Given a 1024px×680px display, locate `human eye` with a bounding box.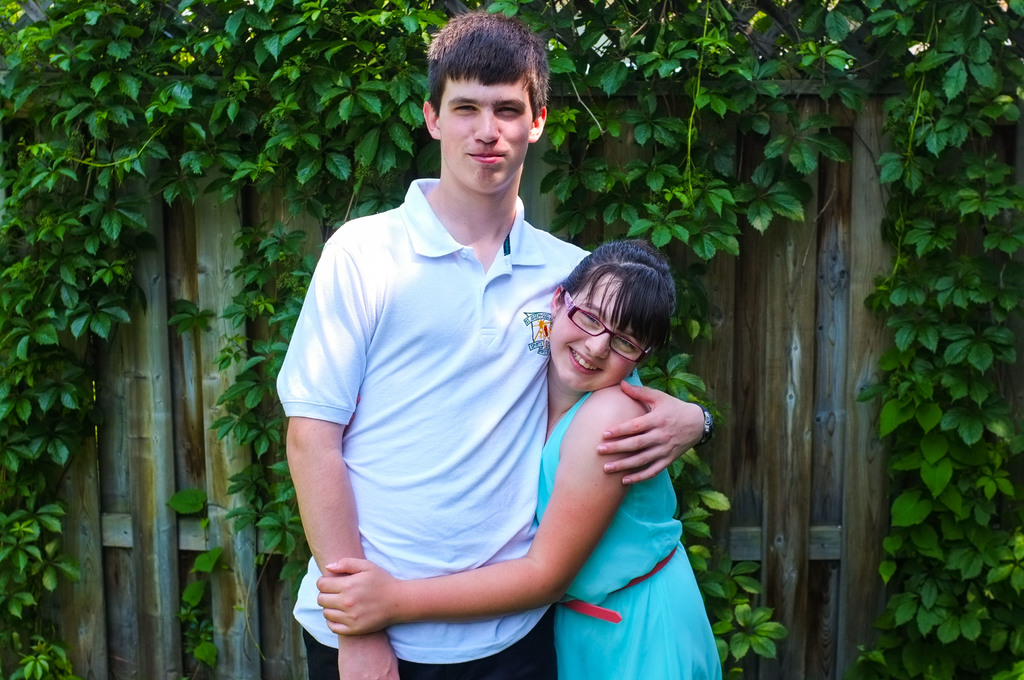
Located: rect(614, 333, 639, 353).
